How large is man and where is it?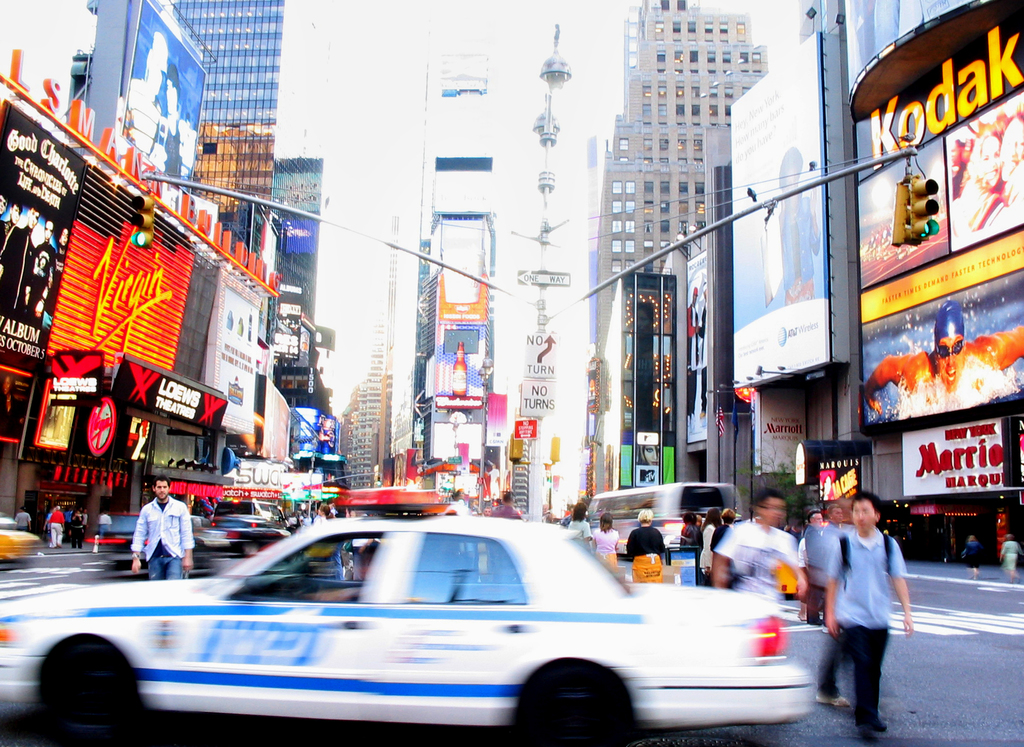
Bounding box: pyautogui.locateOnScreen(862, 306, 1023, 416).
